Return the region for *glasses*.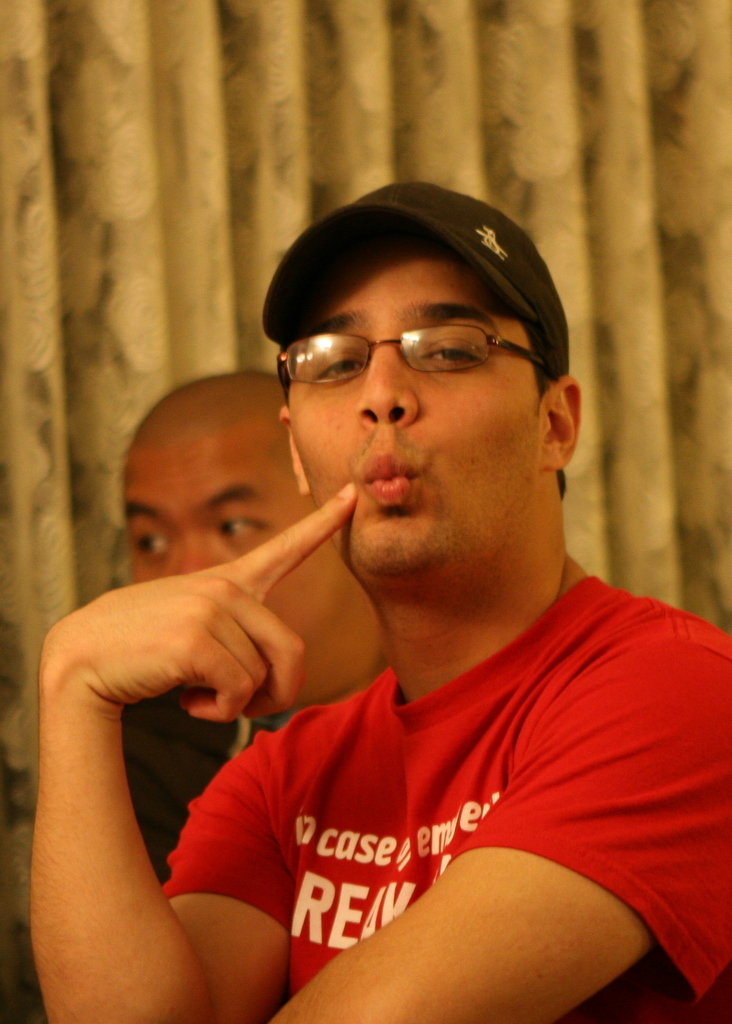
BBox(264, 308, 548, 401).
